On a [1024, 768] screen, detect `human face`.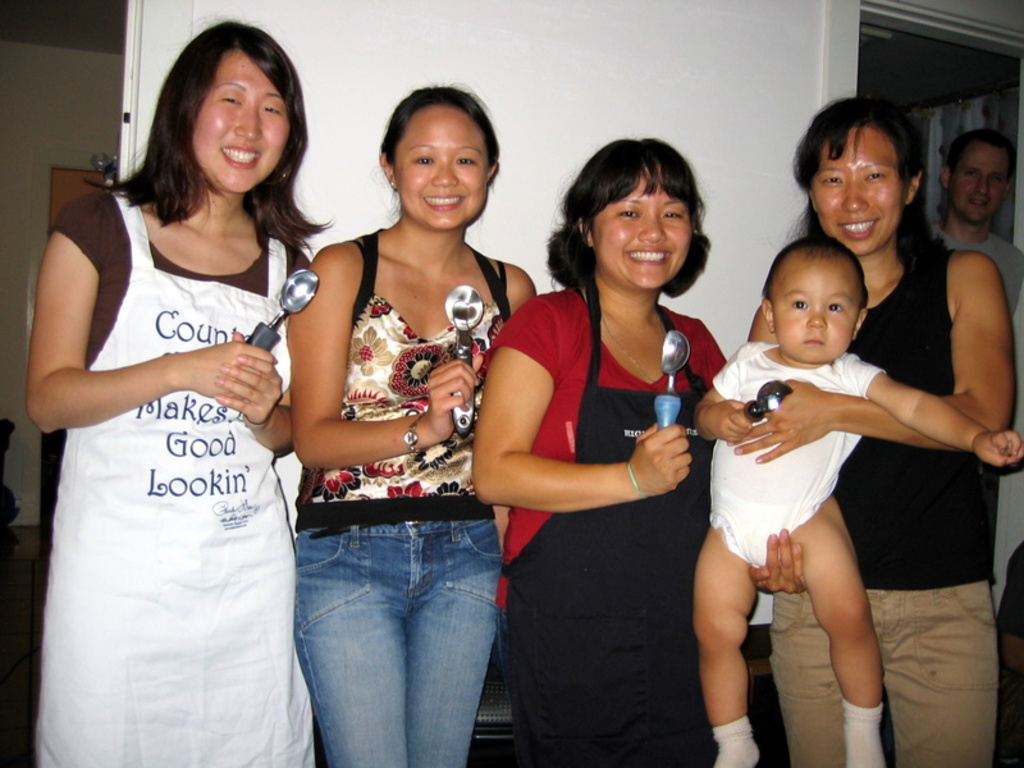
(394, 105, 488, 230).
